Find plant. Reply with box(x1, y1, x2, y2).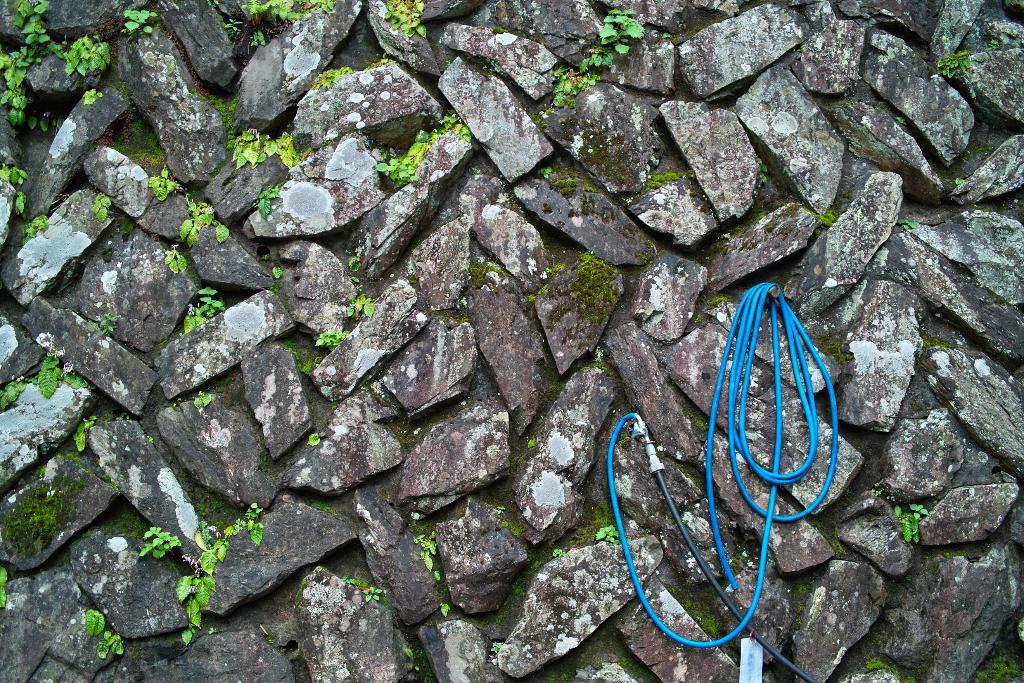
box(349, 258, 361, 273).
